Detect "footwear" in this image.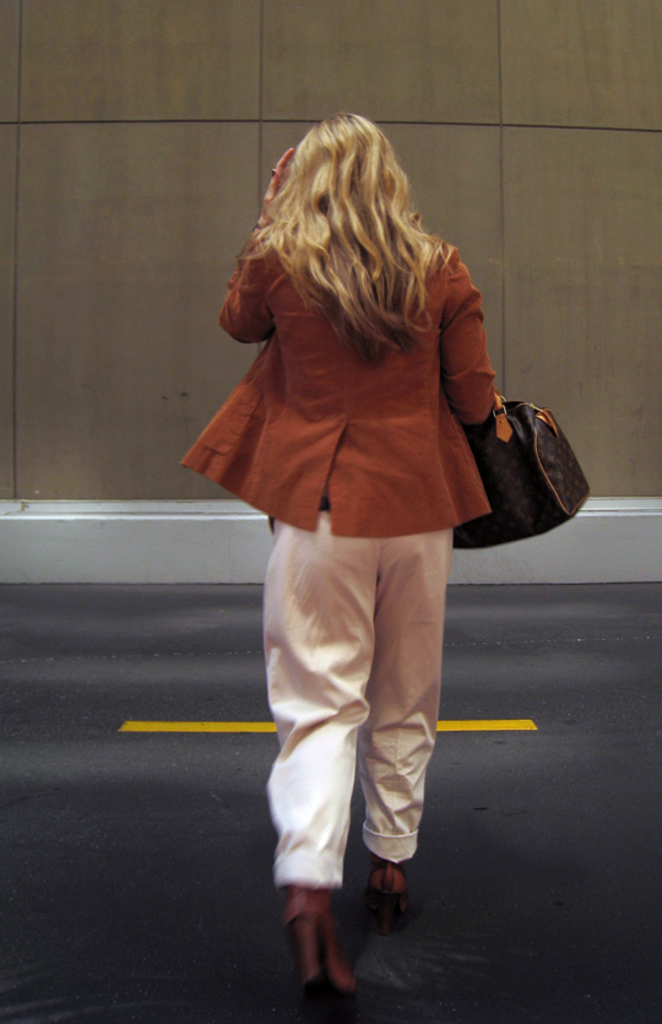
Detection: {"left": 367, "top": 862, "right": 418, "bottom": 928}.
